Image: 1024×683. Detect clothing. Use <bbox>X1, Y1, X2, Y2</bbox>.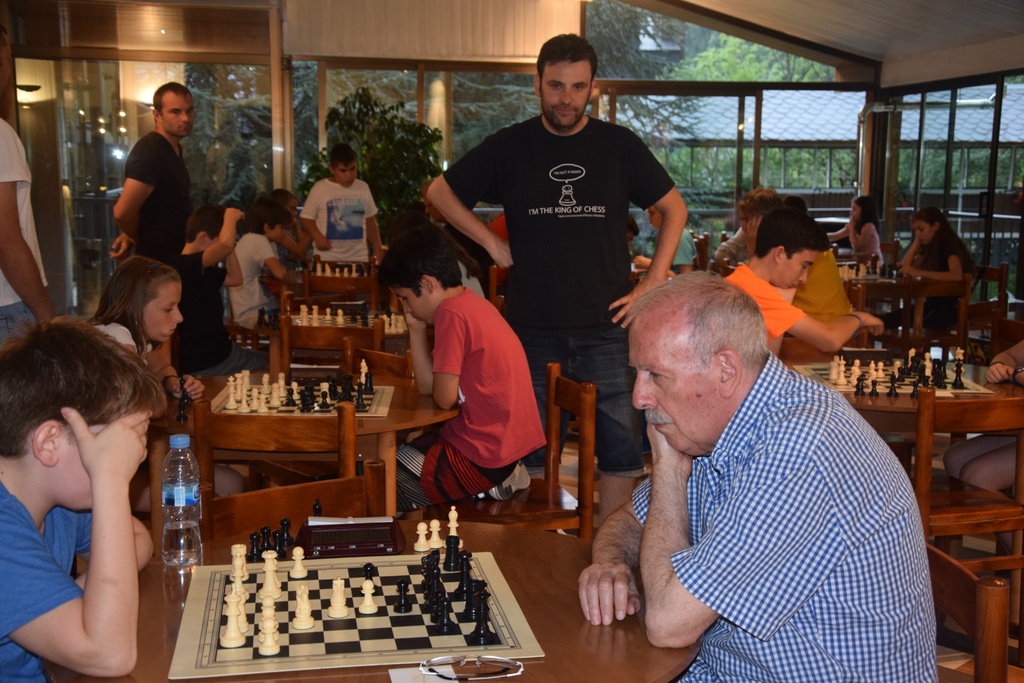
<bbox>922, 229, 980, 272</bbox>.
